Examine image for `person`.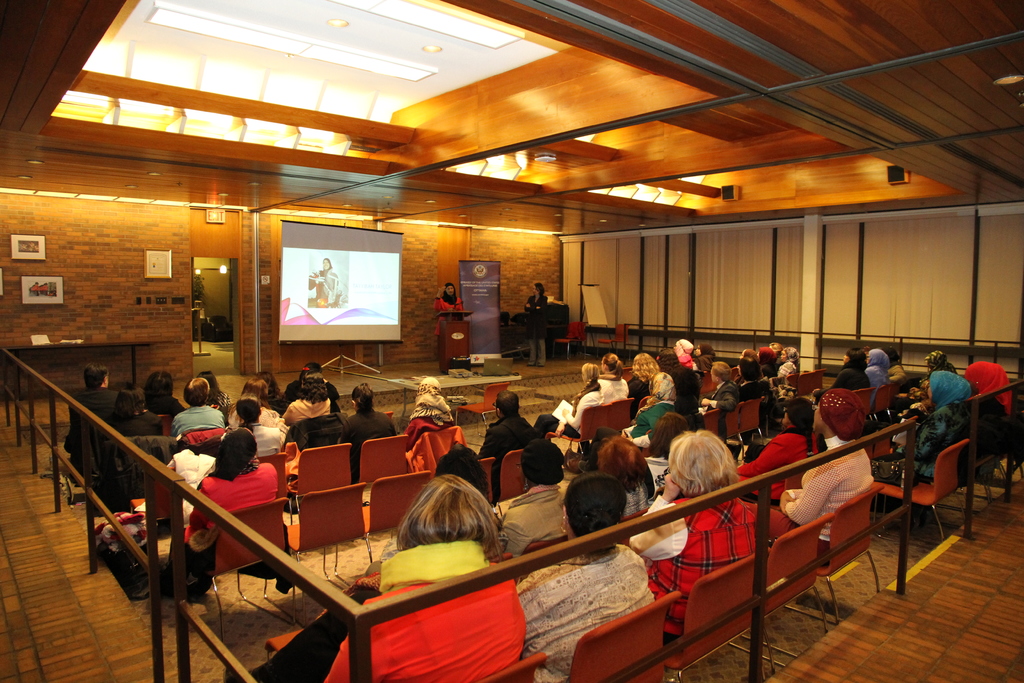
Examination result: box=[598, 352, 626, 403].
